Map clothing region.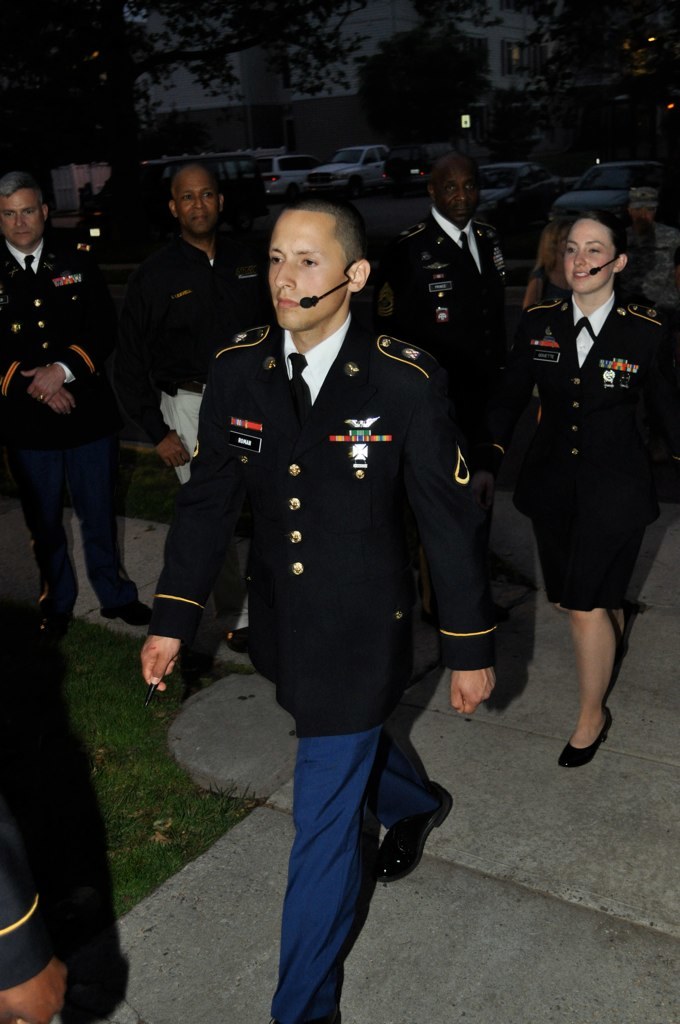
Mapped to [x1=0, y1=235, x2=113, y2=615].
